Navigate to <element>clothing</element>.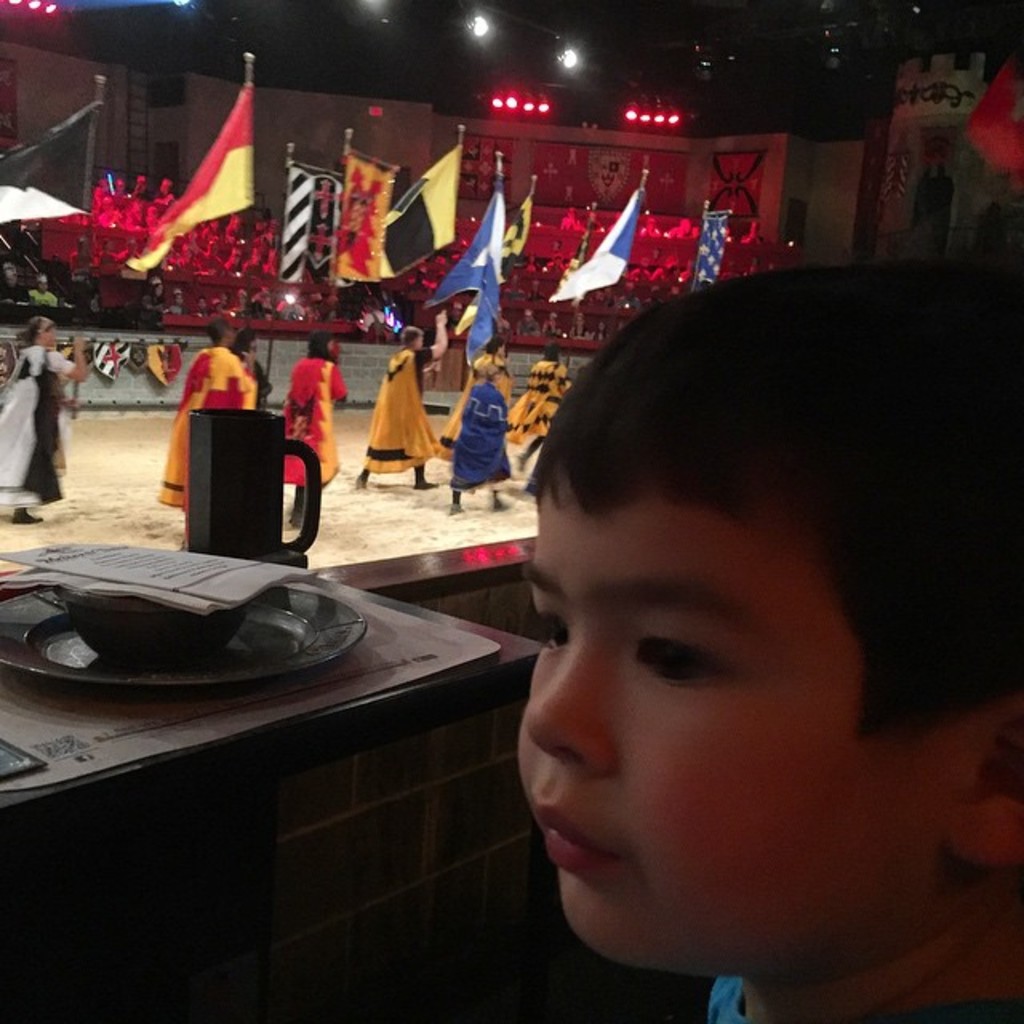
Navigation target: [440, 371, 536, 491].
